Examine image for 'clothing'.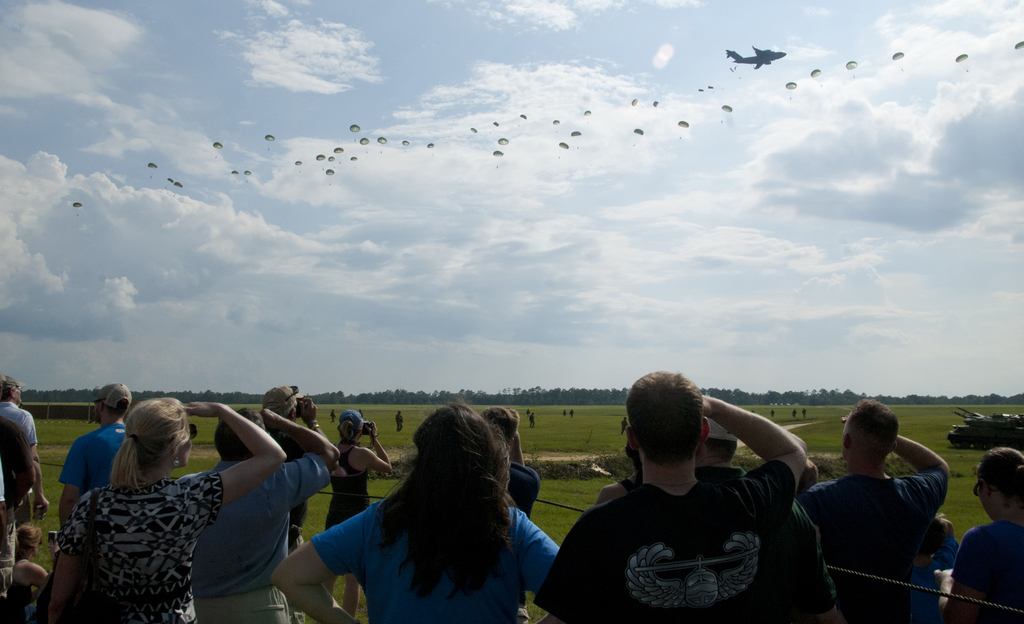
Examination result: <region>532, 458, 798, 623</region>.
